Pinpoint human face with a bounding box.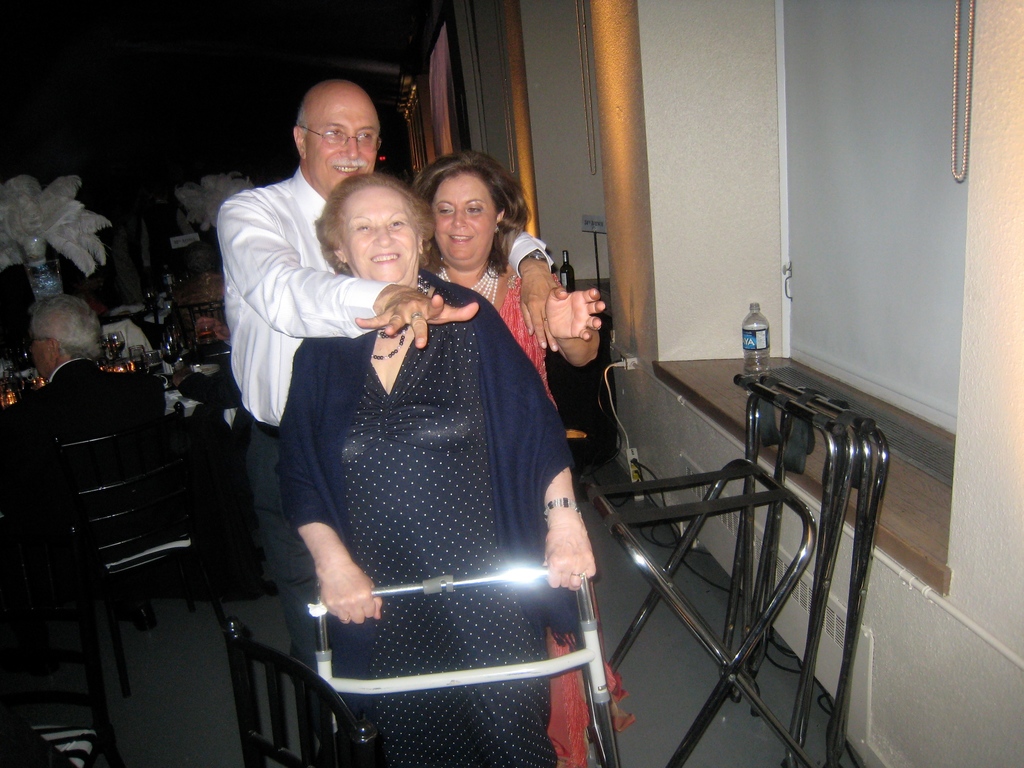
l=344, t=184, r=417, b=287.
